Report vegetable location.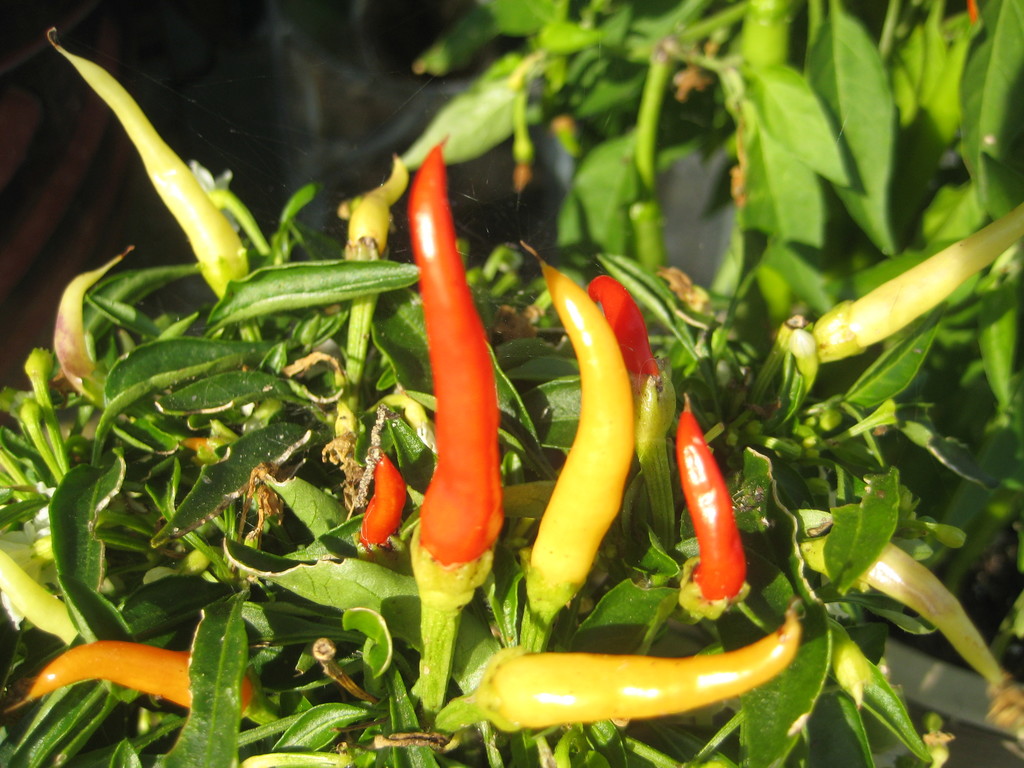
Report: 796, 503, 1009, 693.
